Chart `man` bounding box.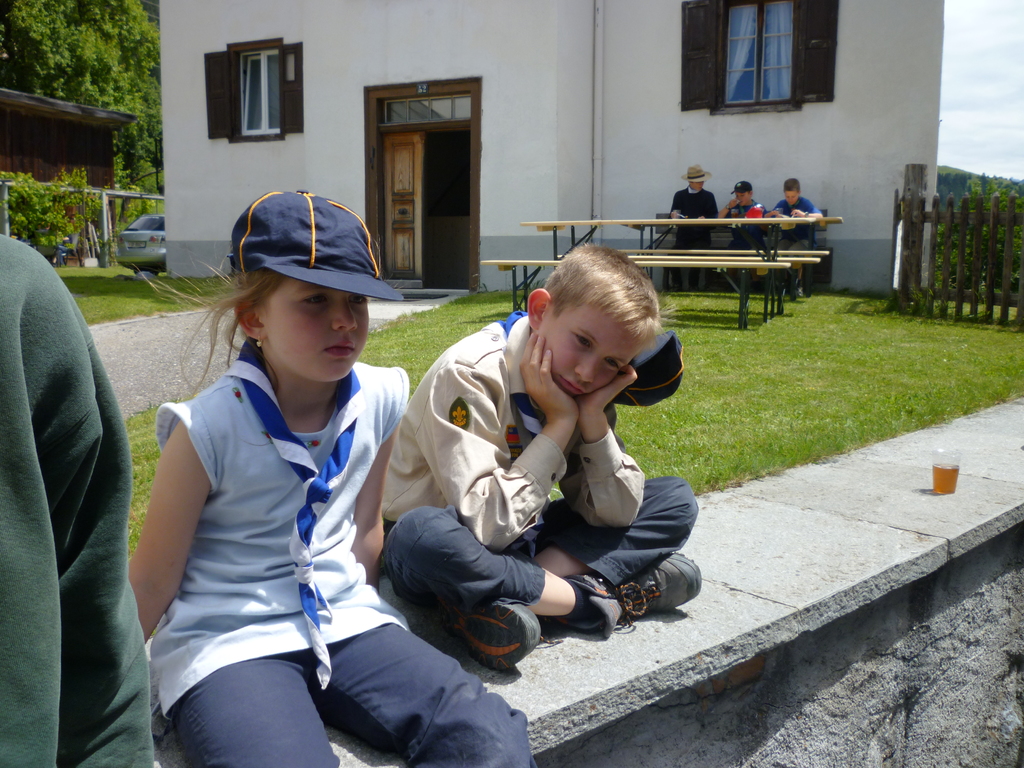
Charted: box(0, 230, 155, 767).
